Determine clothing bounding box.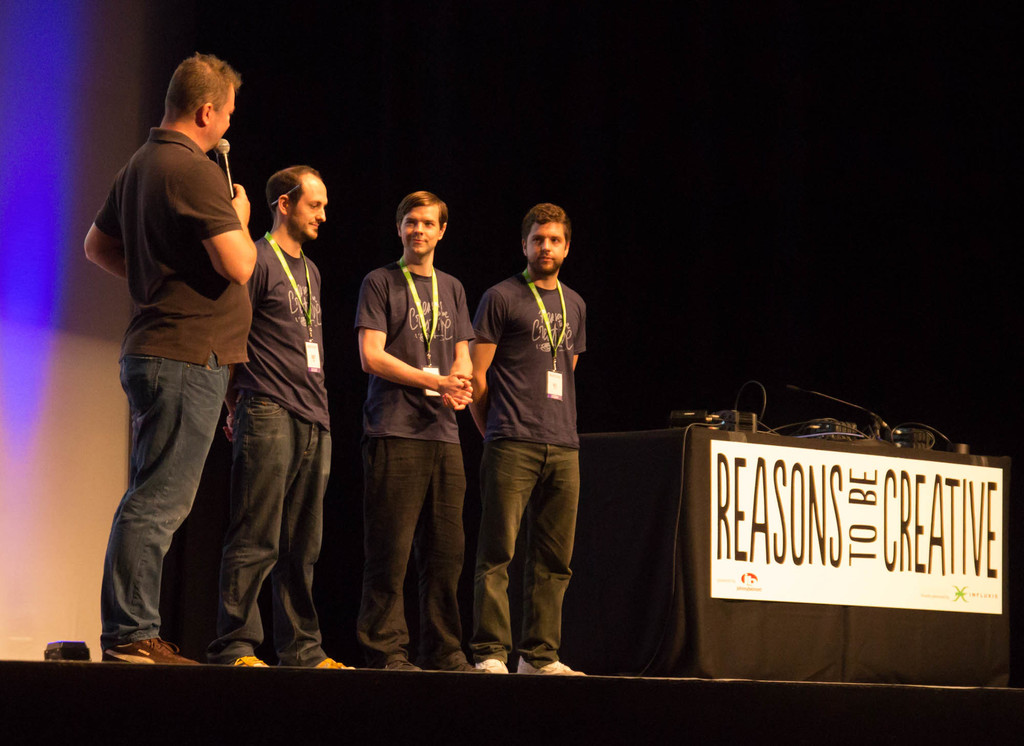
Determined: x1=244, y1=223, x2=328, y2=430.
